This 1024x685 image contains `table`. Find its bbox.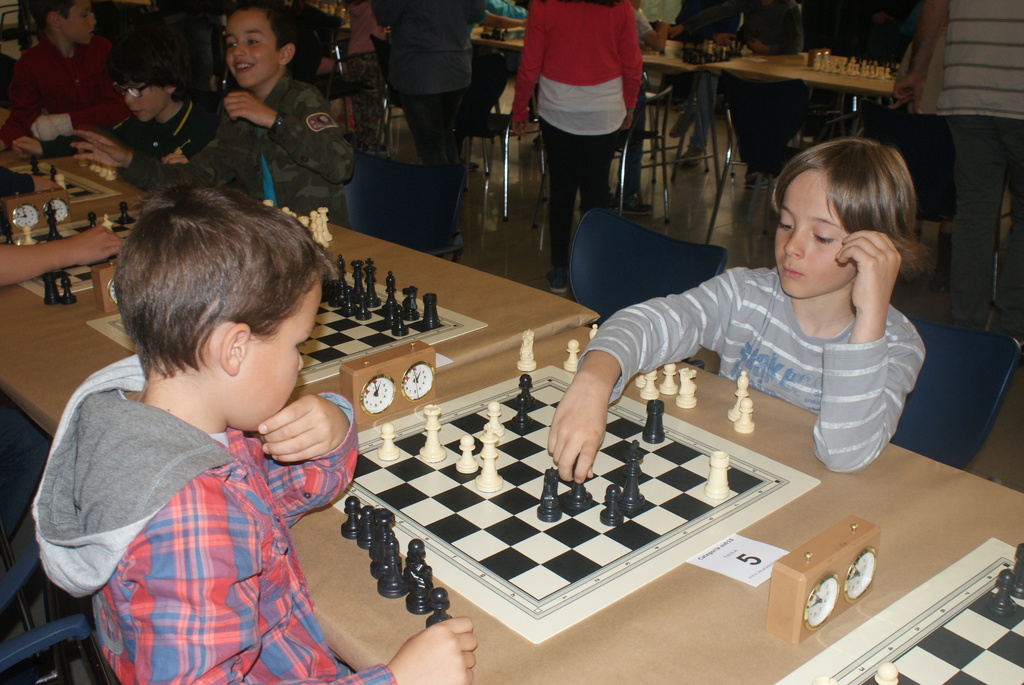
(left=0, top=200, right=584, bottom=445).
